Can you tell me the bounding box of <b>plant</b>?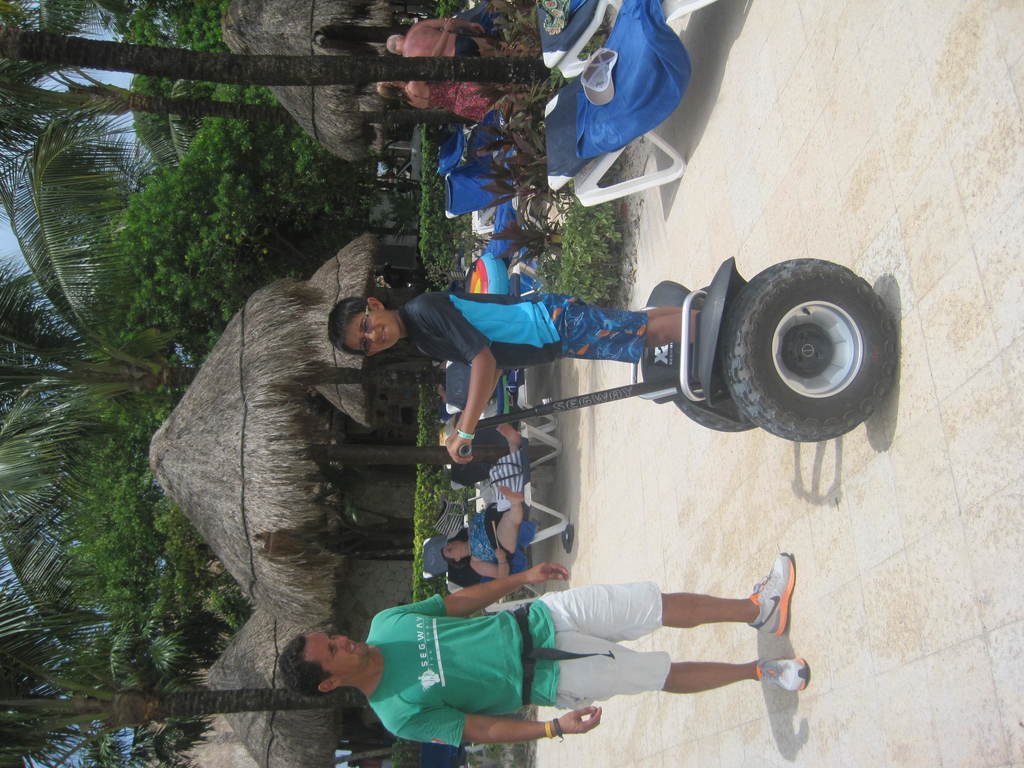
bbox=(548, 198, 631, 311).
